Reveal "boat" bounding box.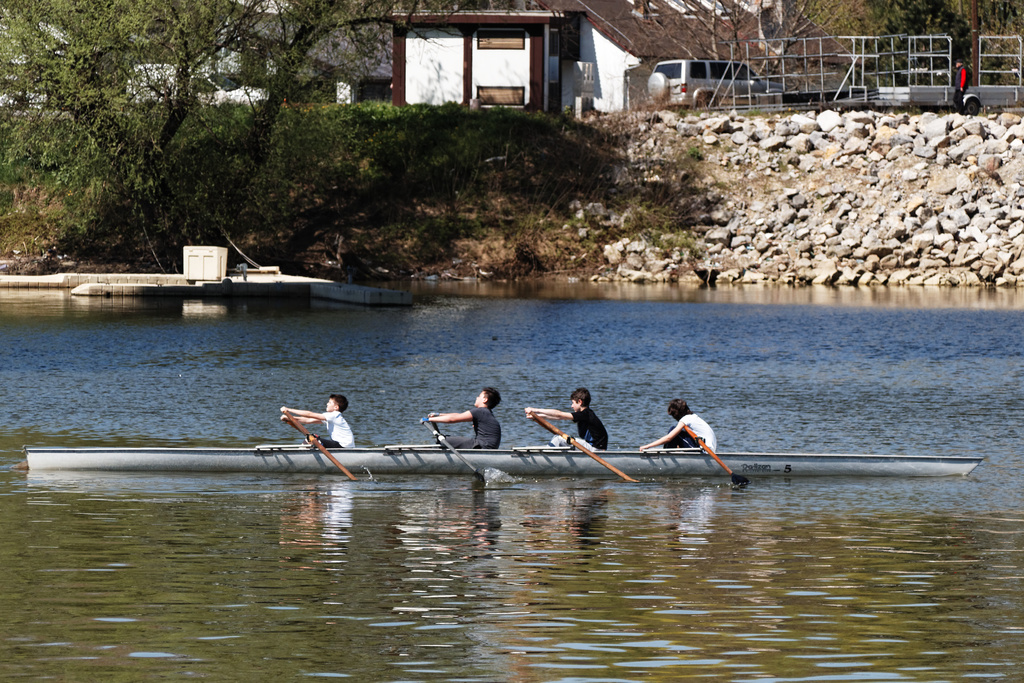
Revealed: <region>24, 444, 986, 468</region>.
